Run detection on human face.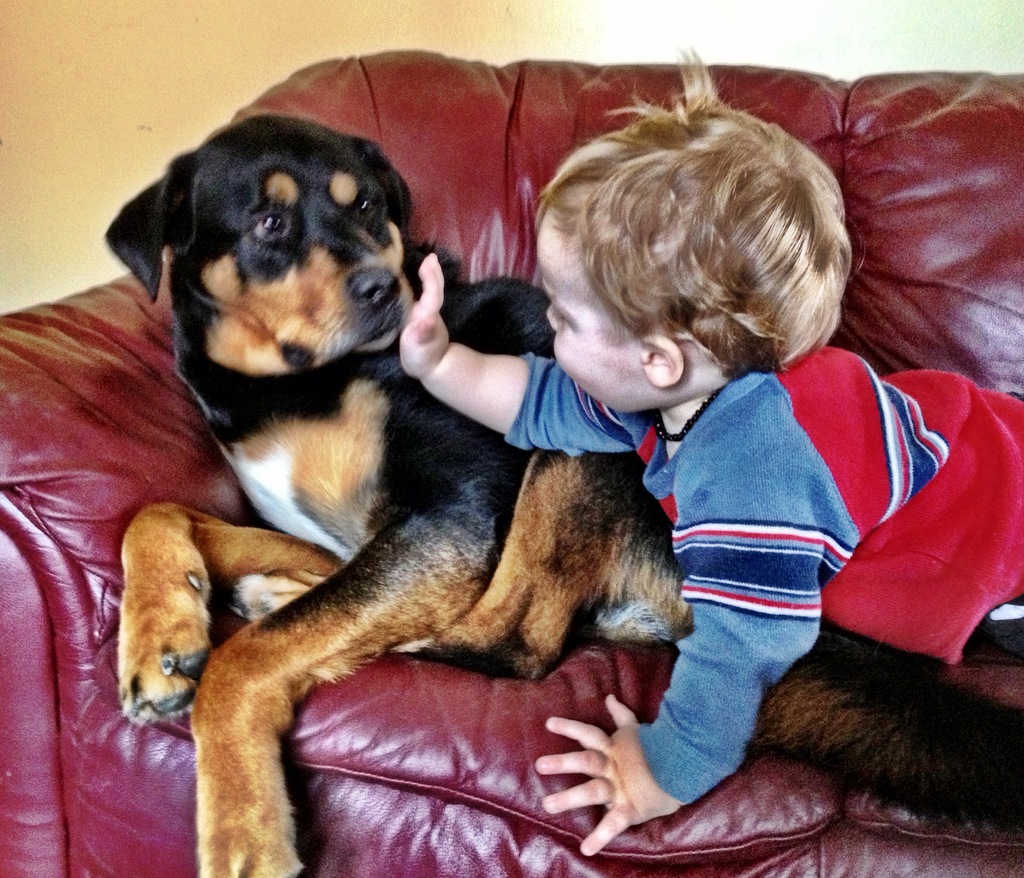
Result: Rect(542, 207, 651, 414).
